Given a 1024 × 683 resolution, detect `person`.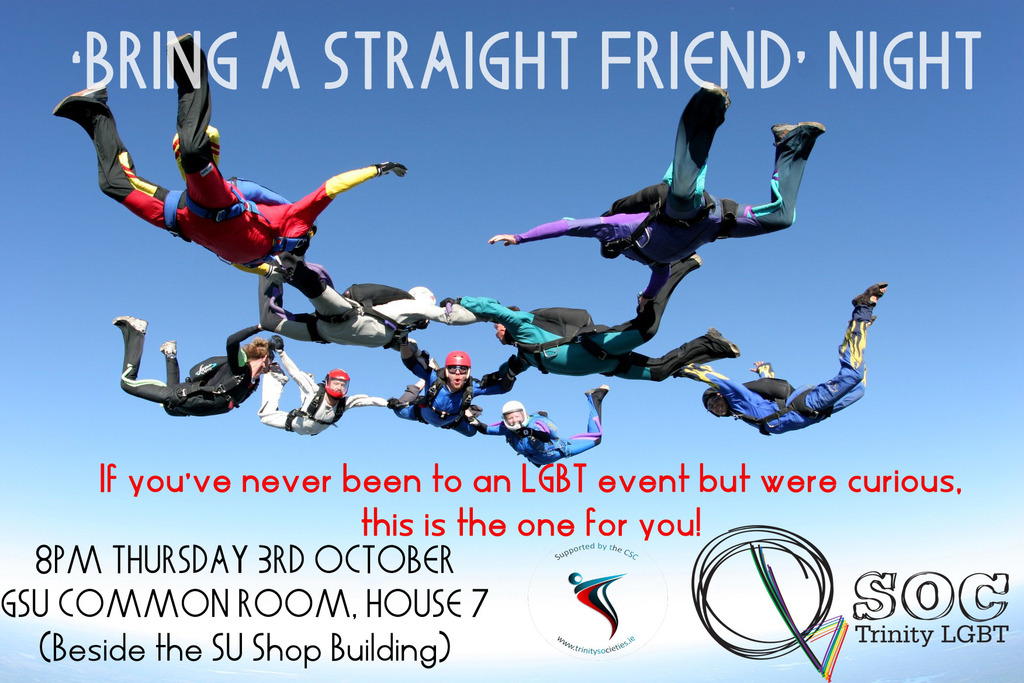
box=[465, 388, 610, 465].
